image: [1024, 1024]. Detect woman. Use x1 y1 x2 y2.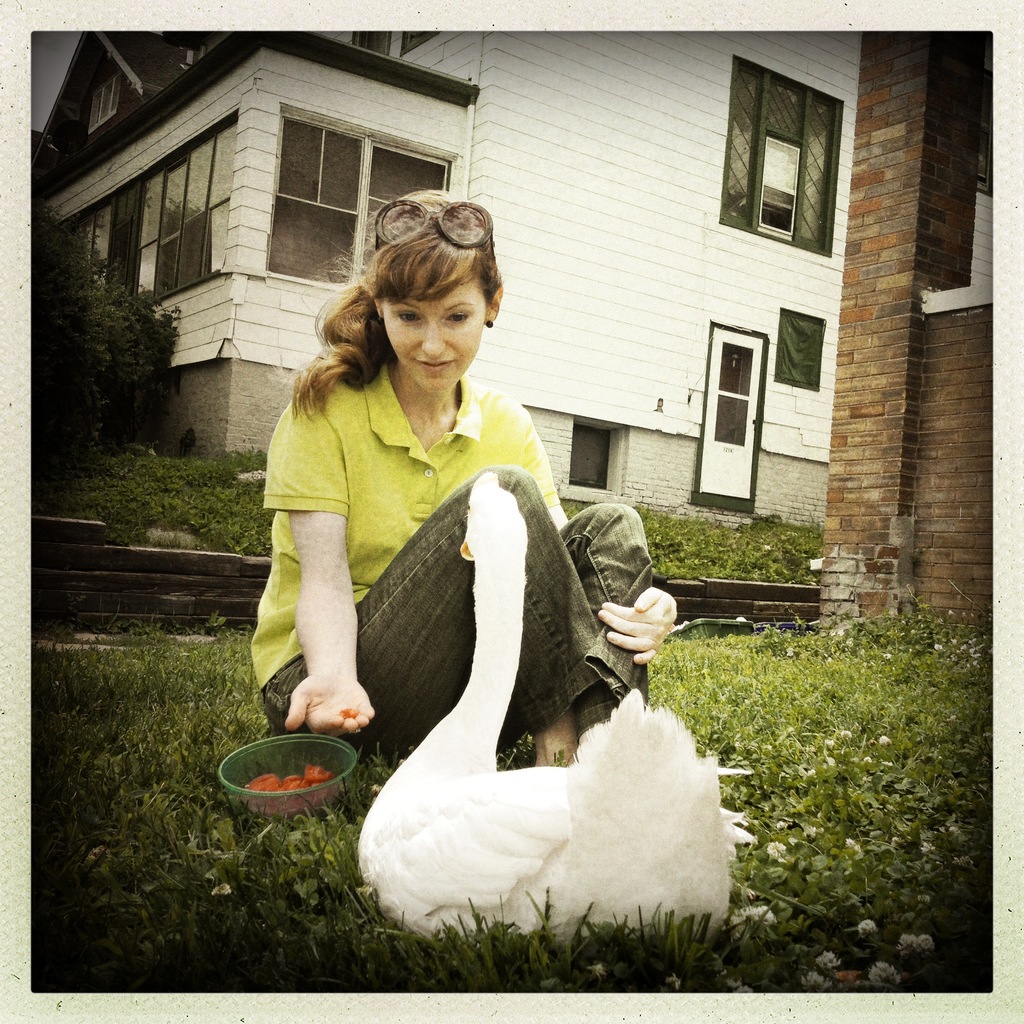
250 186 673 765.
